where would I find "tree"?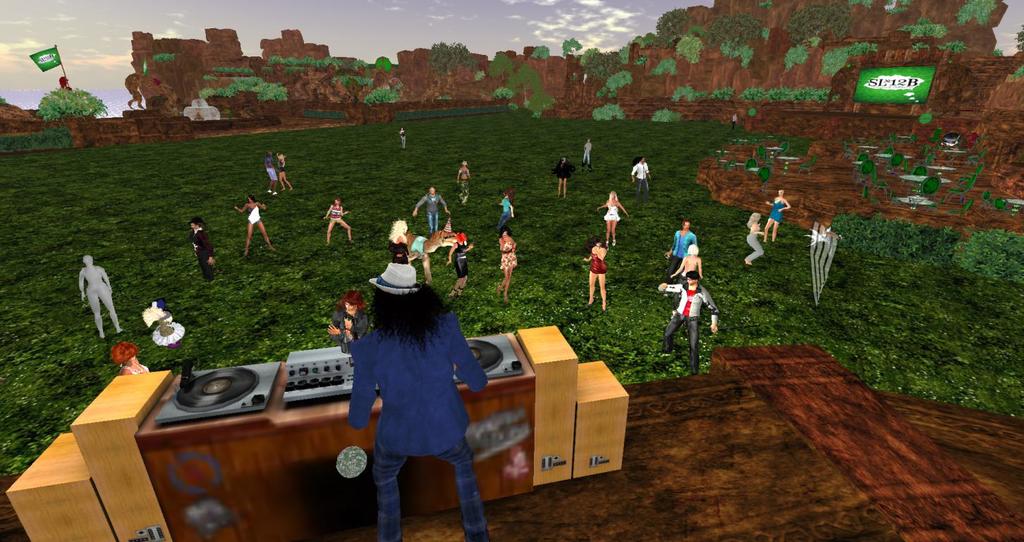
At detection(720, 20, 755, 39).
